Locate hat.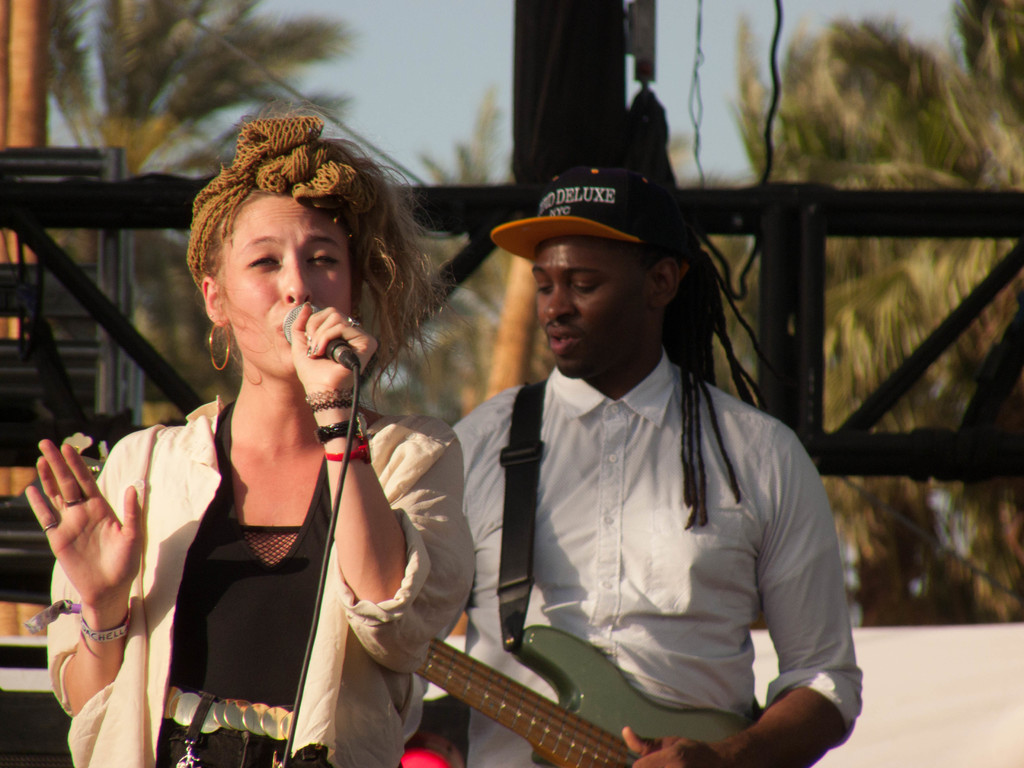
Bounding box: x1=489 y1=166 x2=689 y2=262.
